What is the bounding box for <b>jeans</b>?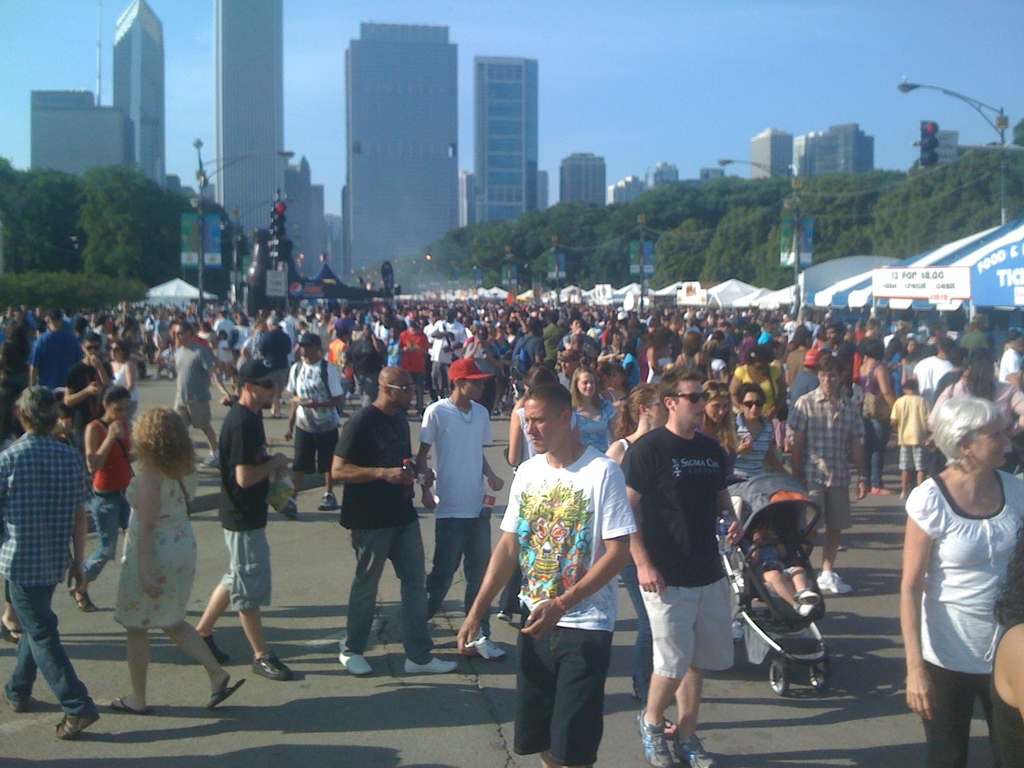
bbox=(429, 362, 453, 388).
